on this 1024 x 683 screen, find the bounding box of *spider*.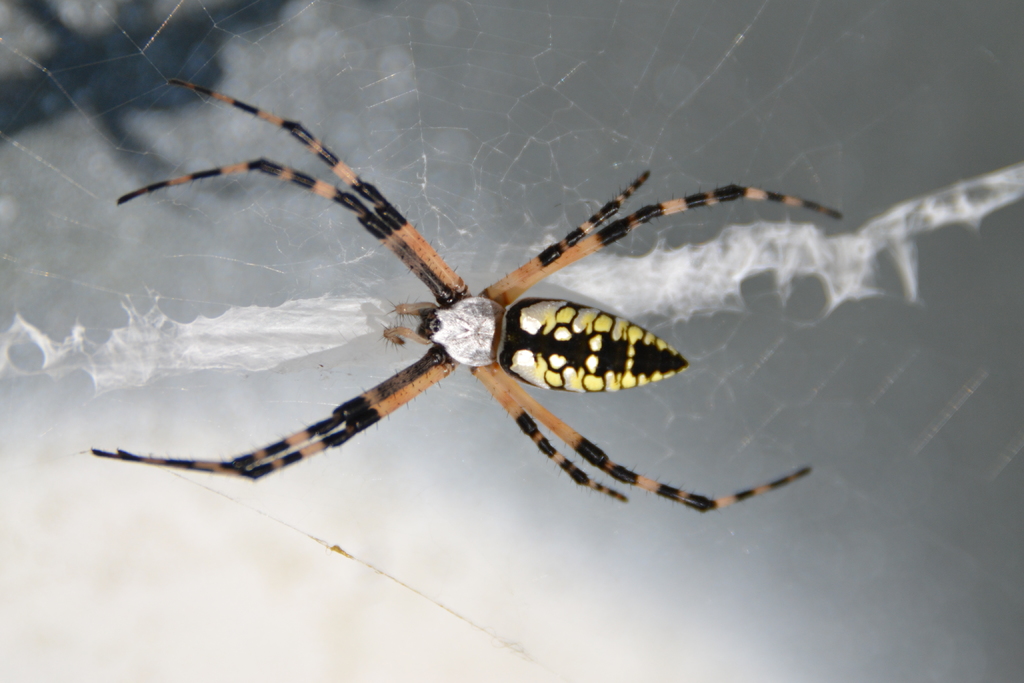
Bounding box: BBox(87, 78, 854, 519).
